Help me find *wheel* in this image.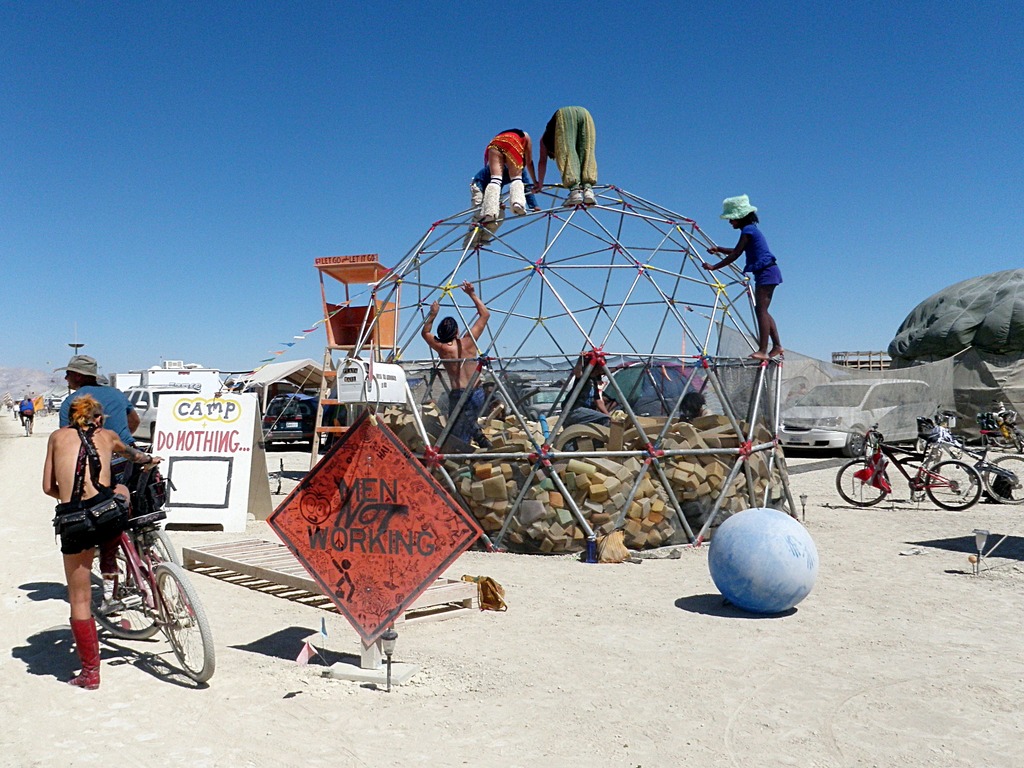
Found it: select_region(86, 547, 161, 639).
